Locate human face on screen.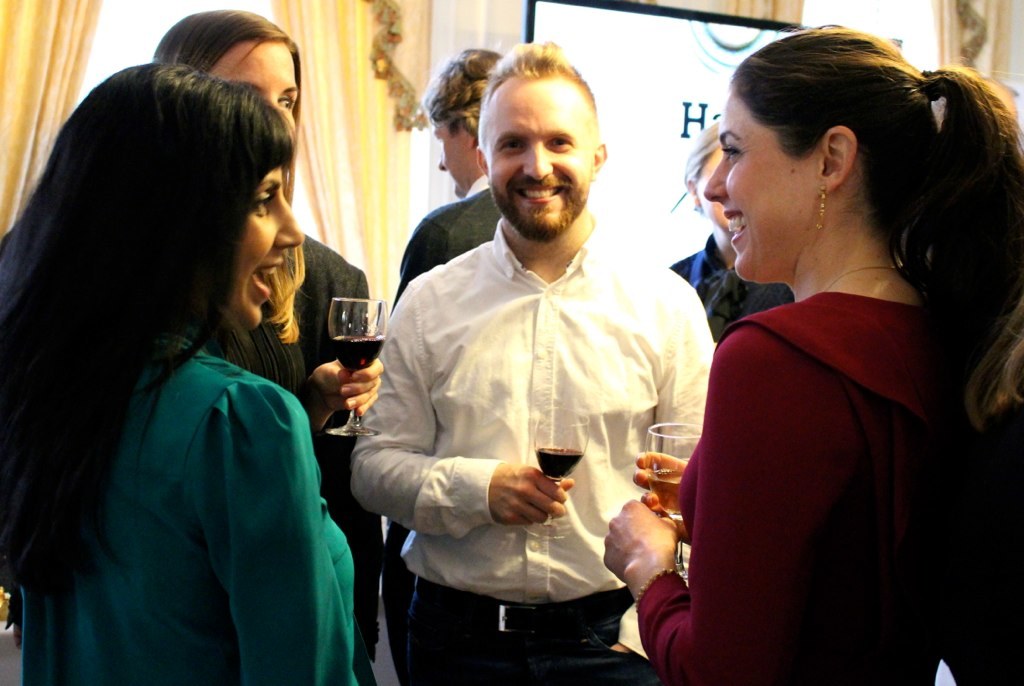
On screen at 236/167/301/328.
